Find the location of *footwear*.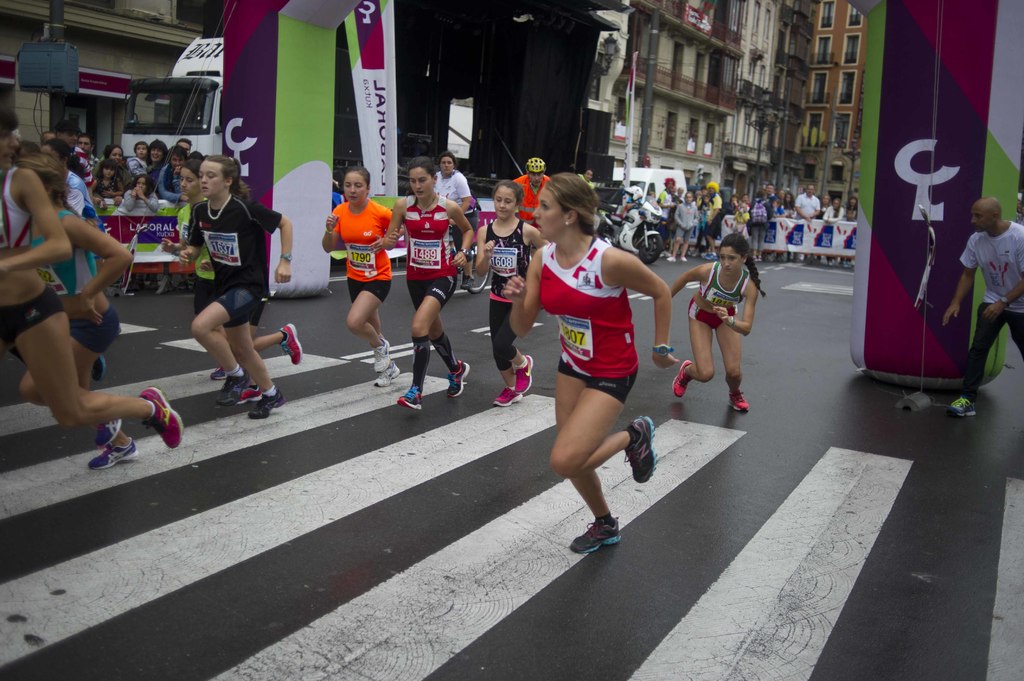
Location: (136, 385, 185, 447).
